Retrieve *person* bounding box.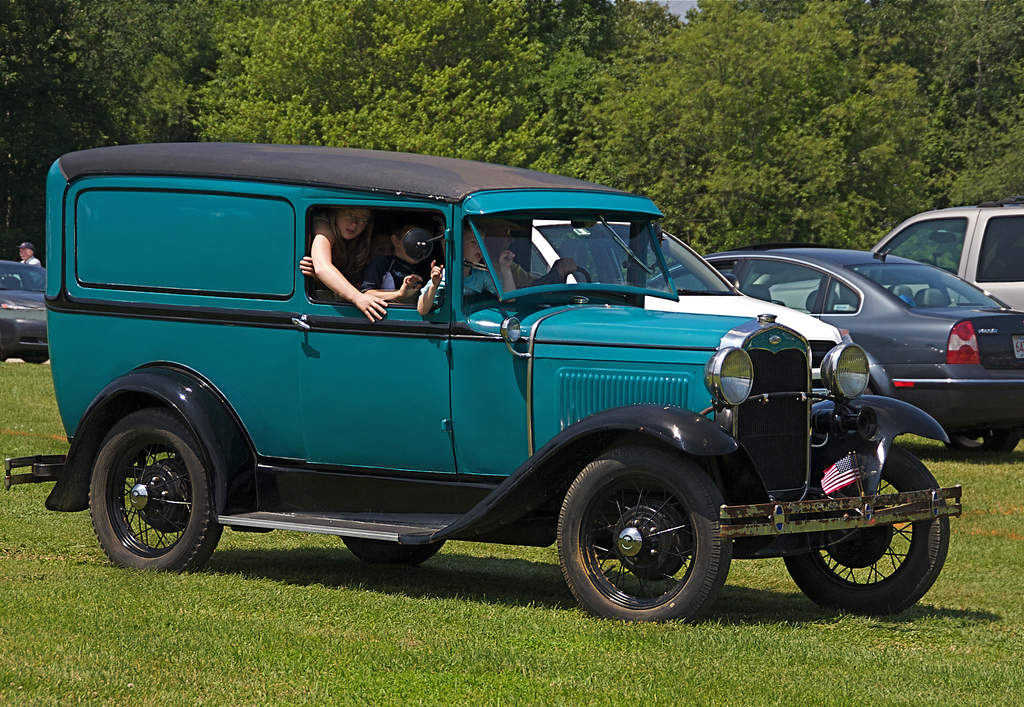
Bounding box: [left=300, top=202, right=385, bottom=329].
